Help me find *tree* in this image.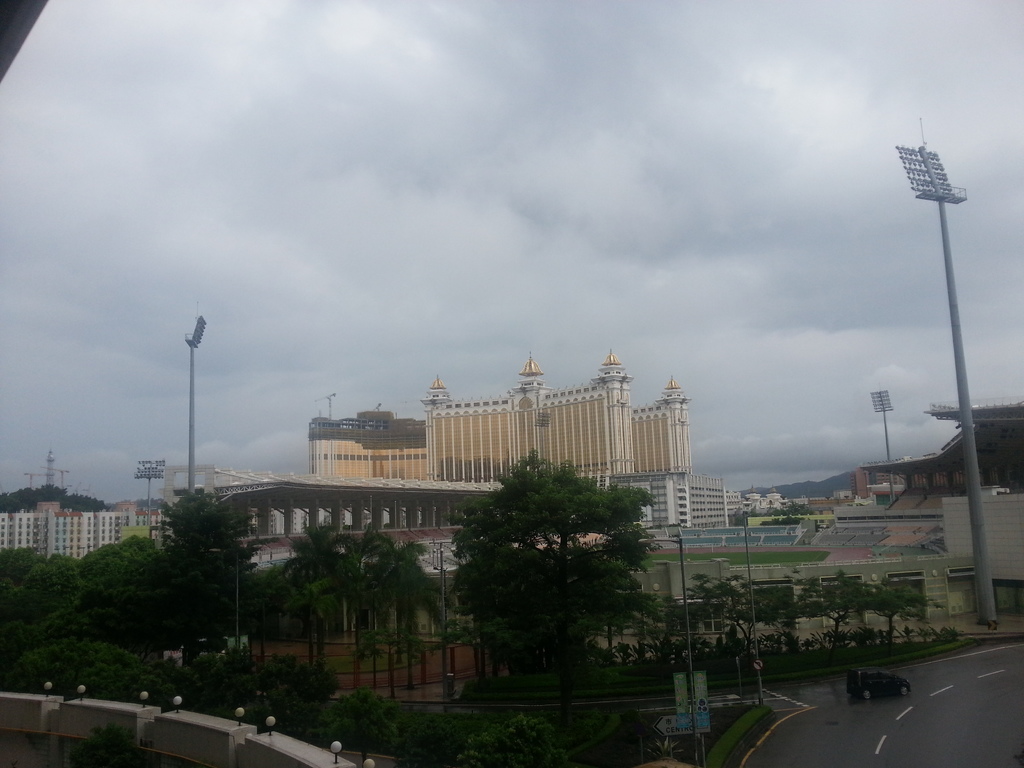
Found it: bbox=(735, 511, 748, 529).
